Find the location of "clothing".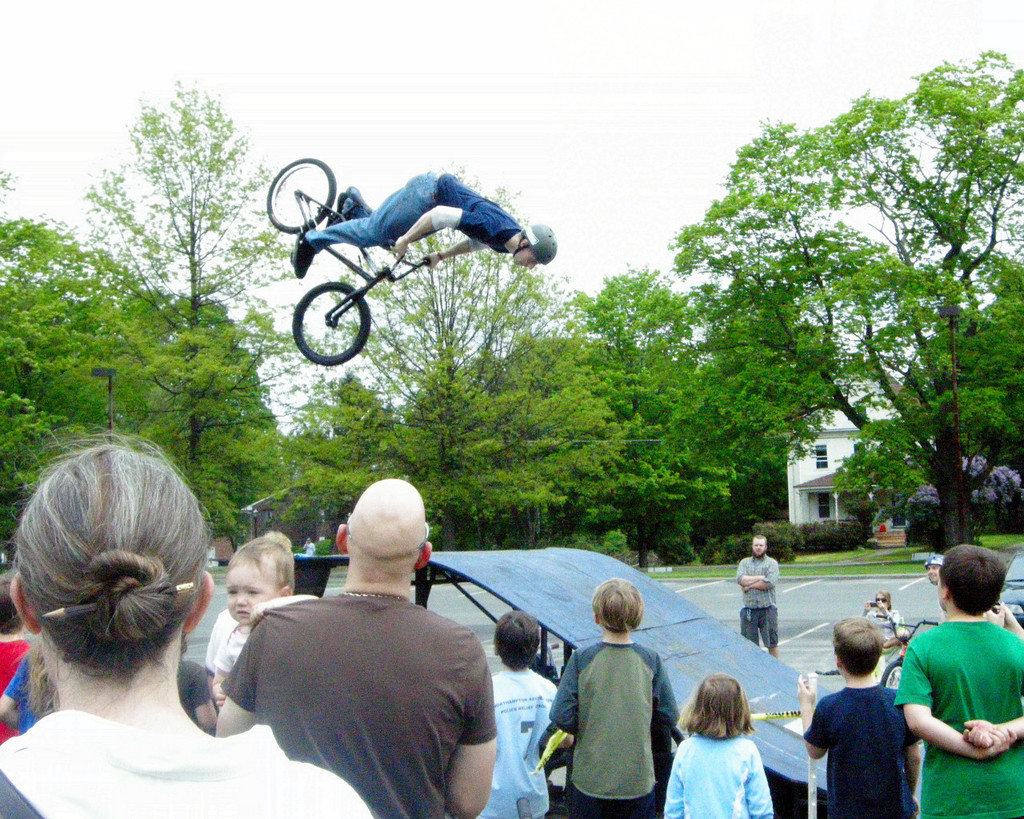
Location: 736,553,778,647.
